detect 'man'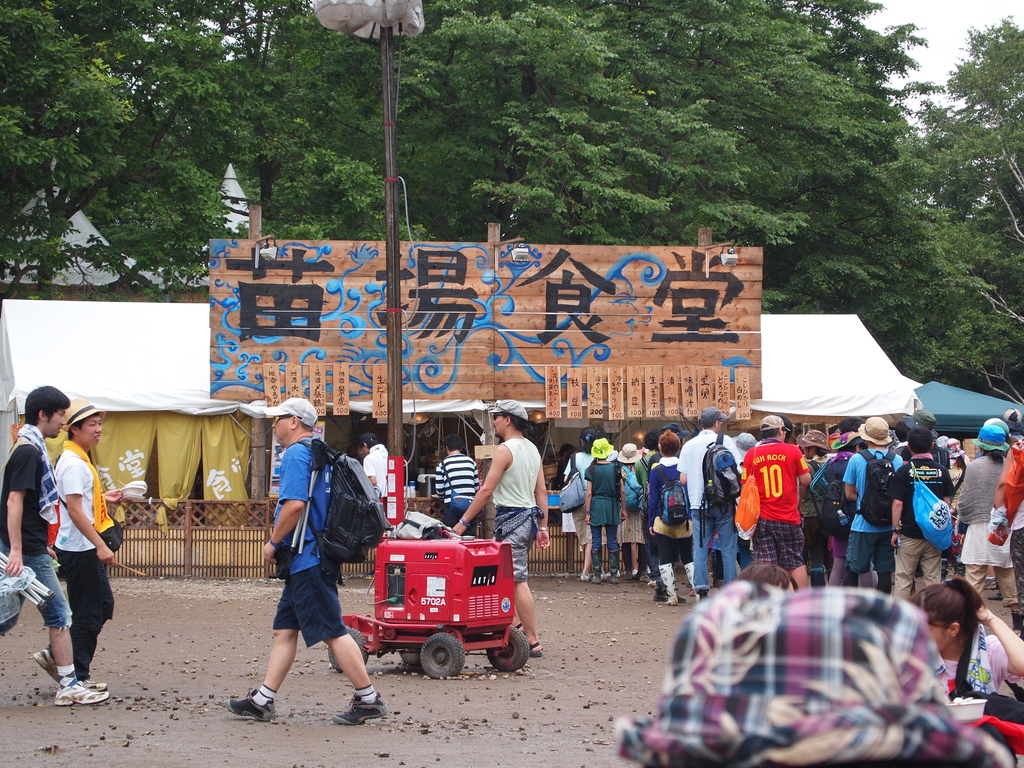
x1=0, y1=388, x2=109, y2=708
